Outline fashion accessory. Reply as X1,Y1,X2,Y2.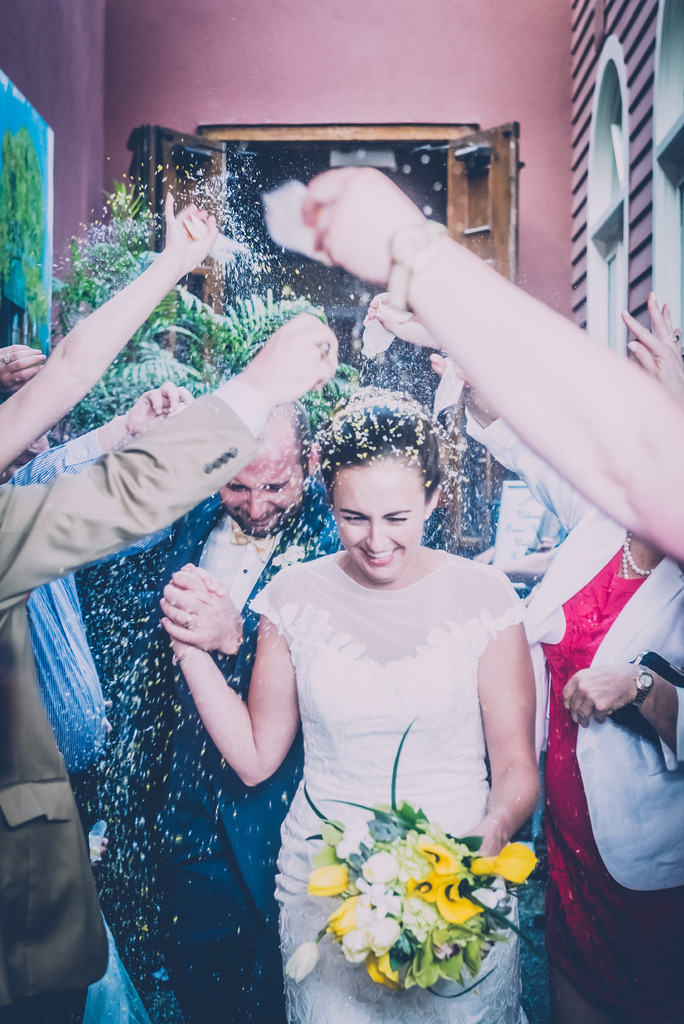
172,641,199,668.
